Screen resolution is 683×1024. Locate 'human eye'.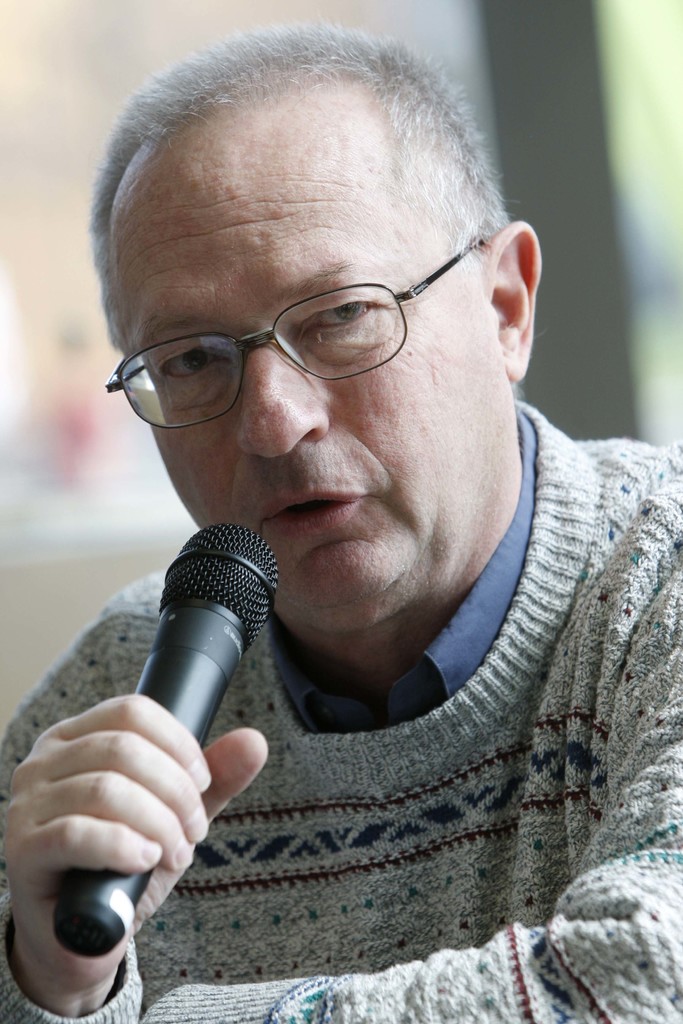
left=148, top=338, right=227, bottom=387.
